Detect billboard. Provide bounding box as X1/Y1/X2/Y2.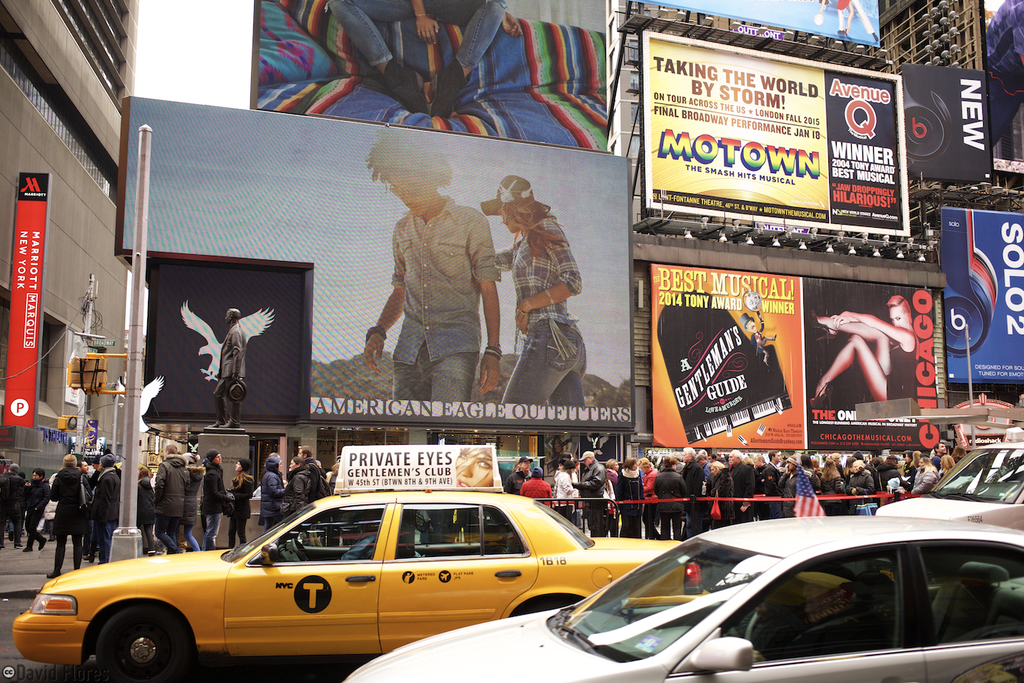
908/59/990/178.
